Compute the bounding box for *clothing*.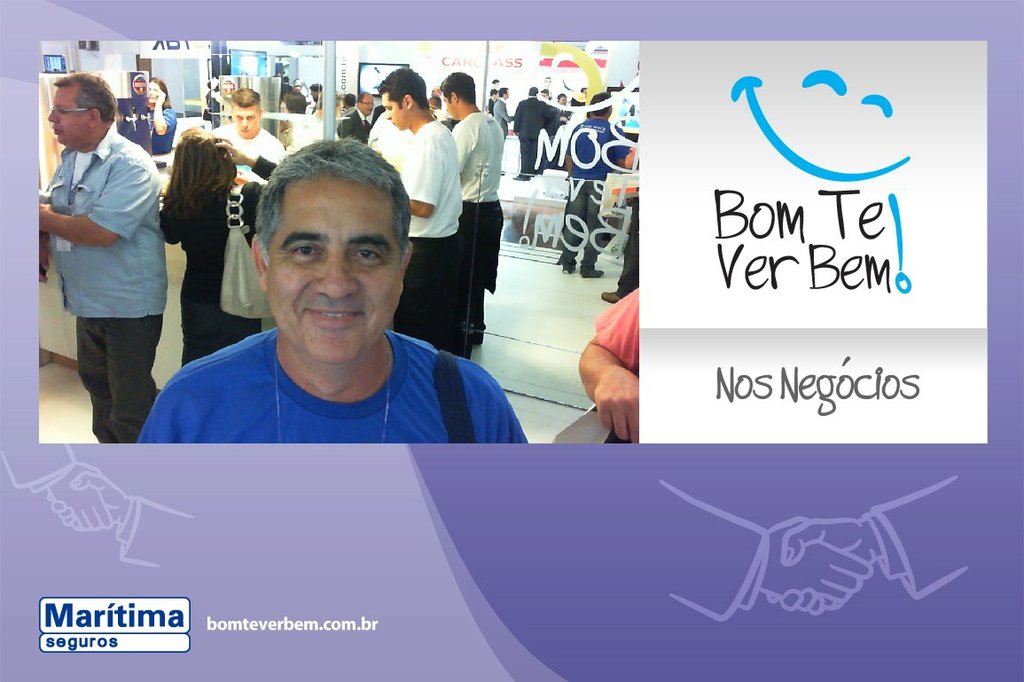
(left=456, top=114, right=499, bottom=323).
